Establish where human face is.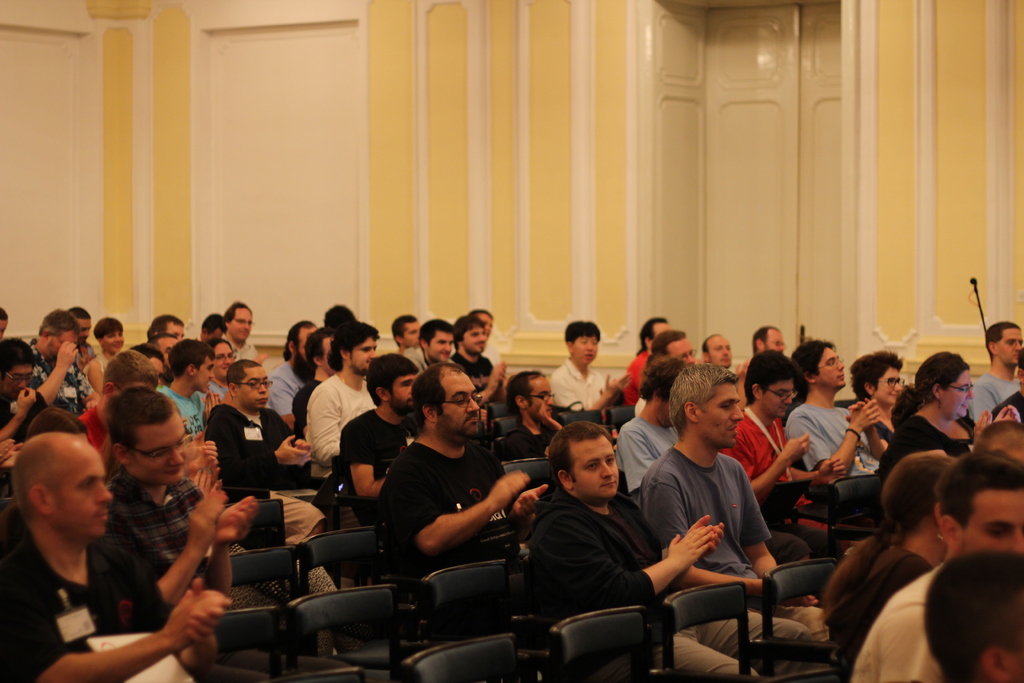
Established at {"left": 228, "top": 309, "right": 255, "bottom": 345}.
